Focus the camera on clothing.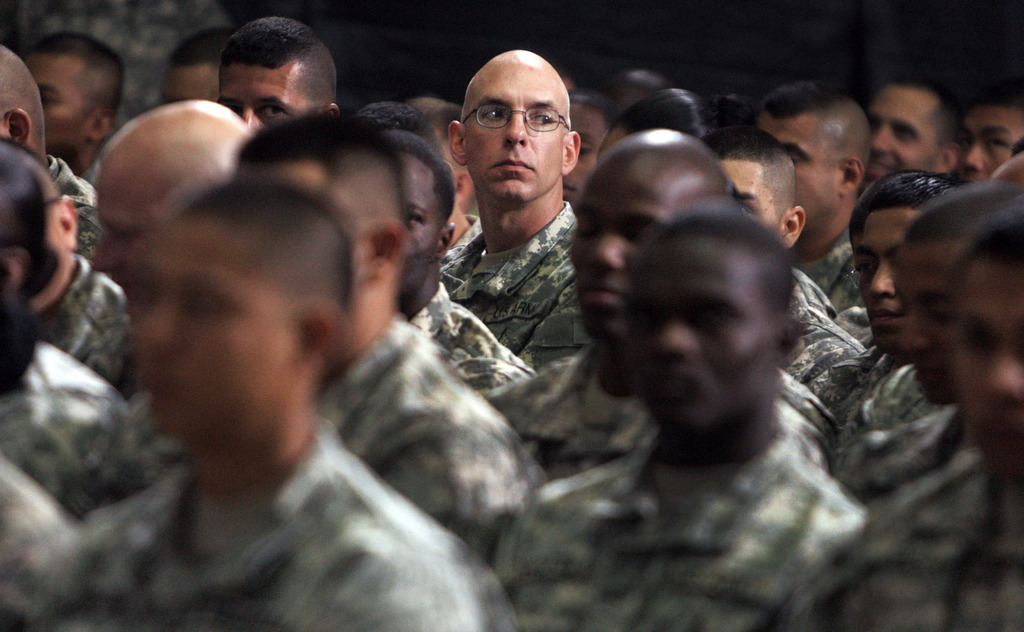
Focus region: rect(490, 424, 870, 631).
